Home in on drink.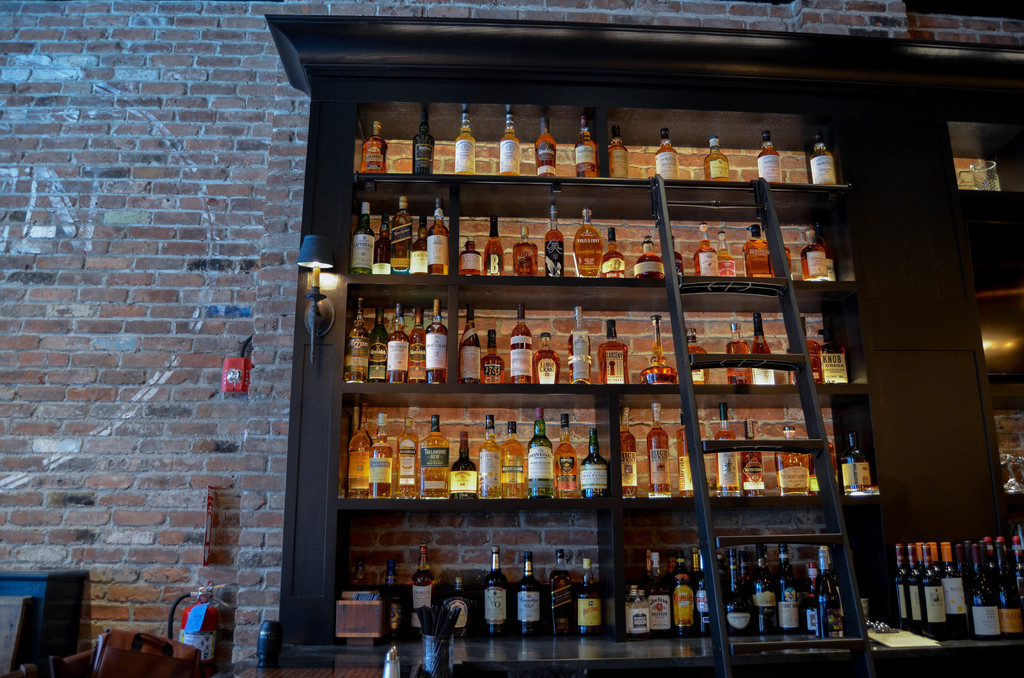
Homed in at (706, 136, 732, 180).
